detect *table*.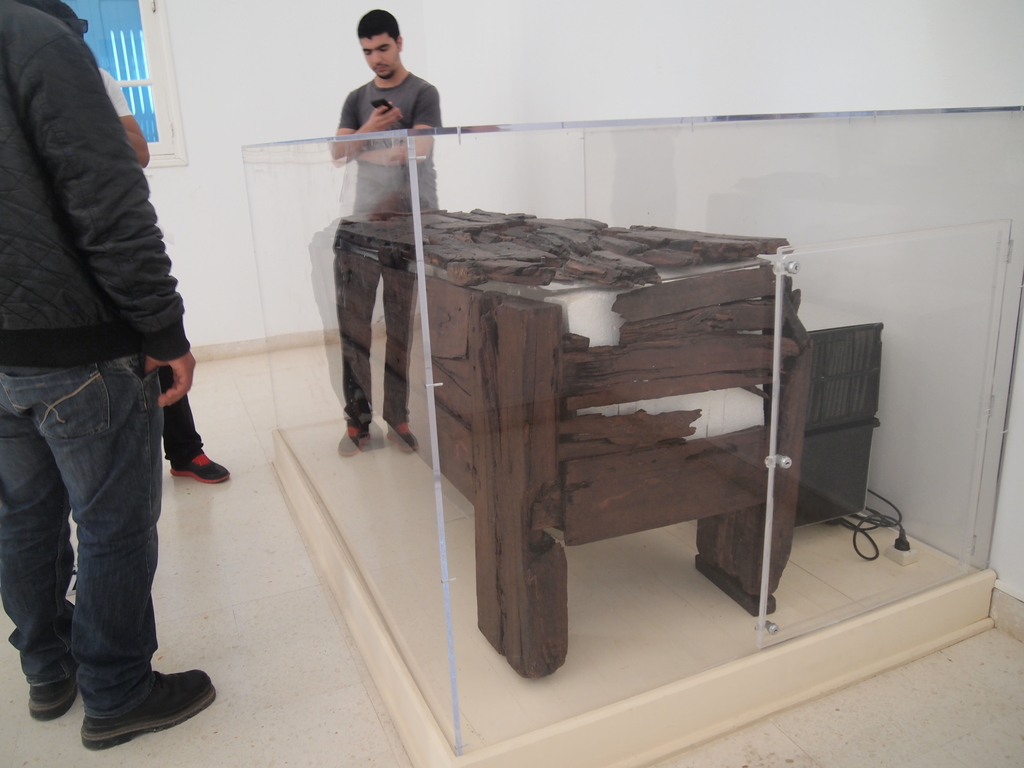
Detected at {"left": 329, "top": 204, "right": 797, "bottom": 668}.
